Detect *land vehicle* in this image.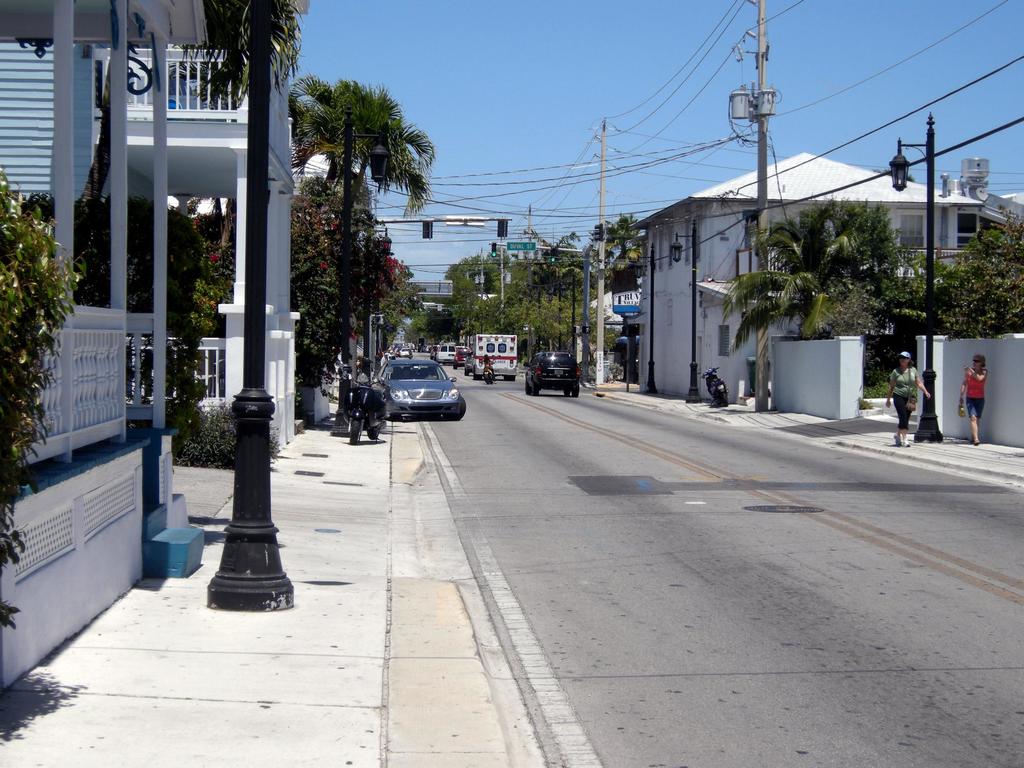
Detection: locate(483, 360, 495, 385).
